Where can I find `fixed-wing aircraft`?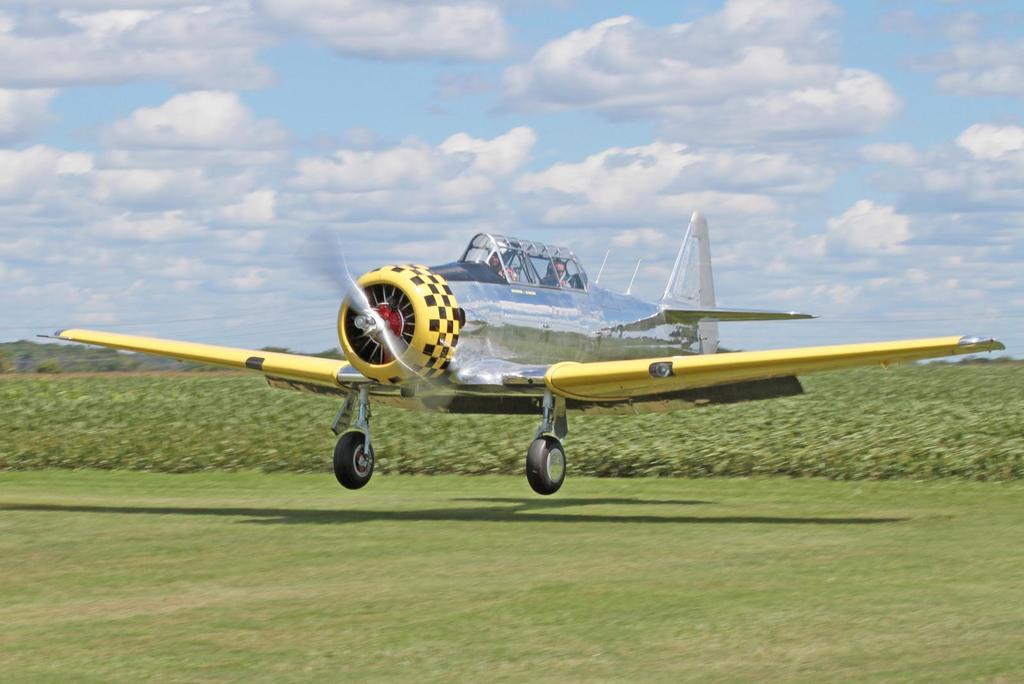
You can find it at (x1=35, y1=203, x2=1009, y2=500).
